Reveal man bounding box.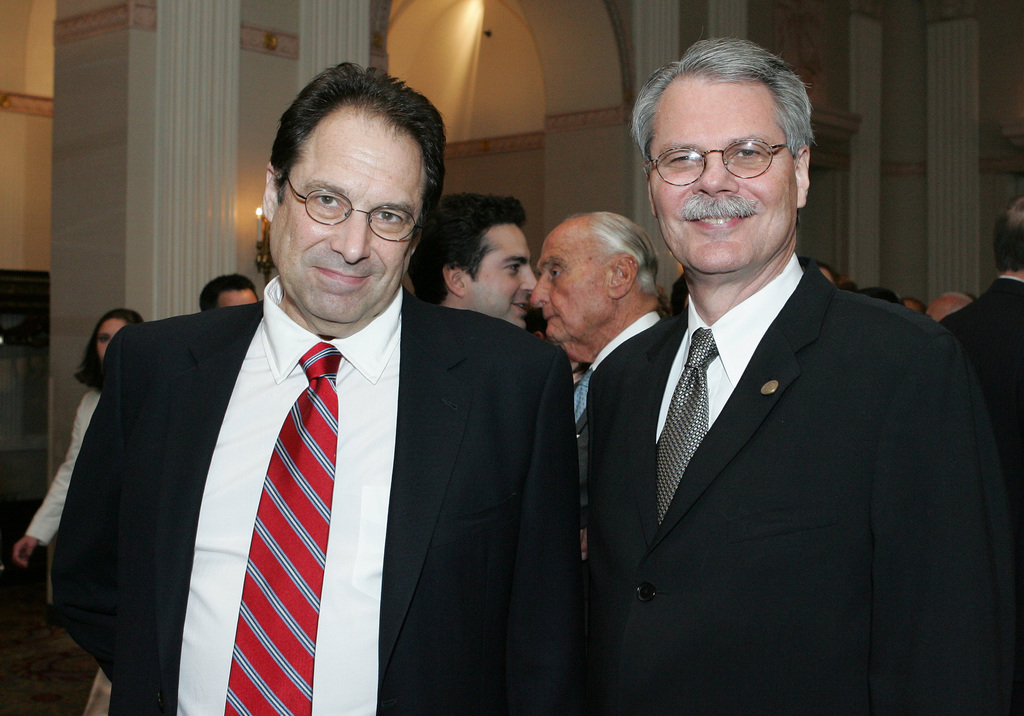
Revealed: box=[198, 271, 256, 311].
